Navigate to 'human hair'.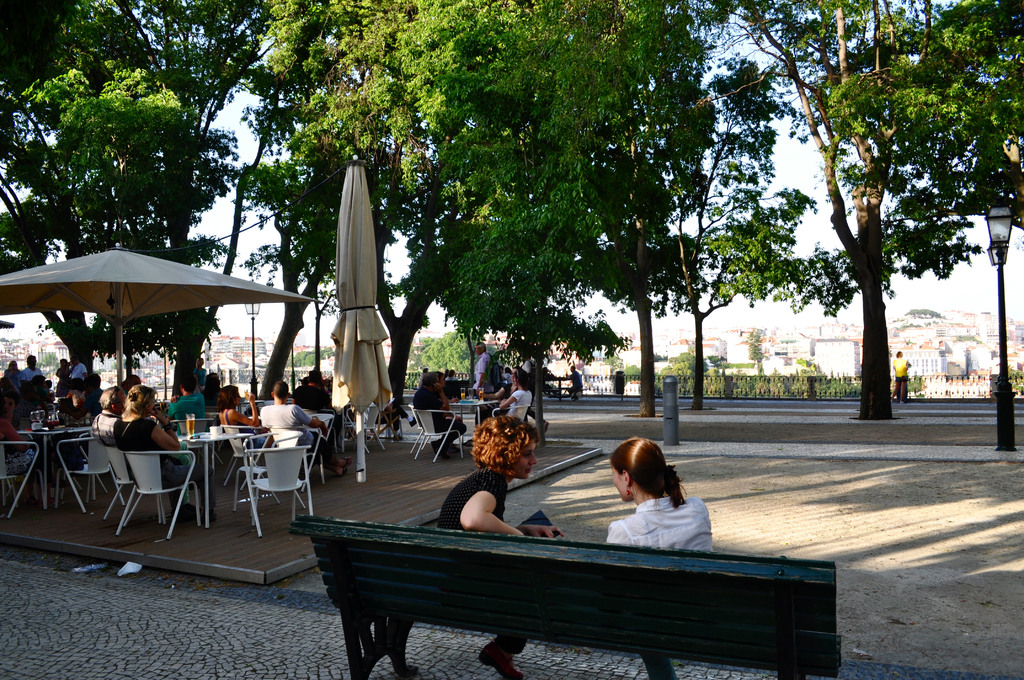
Navigation target: detection(514, 366, 522, 368).
